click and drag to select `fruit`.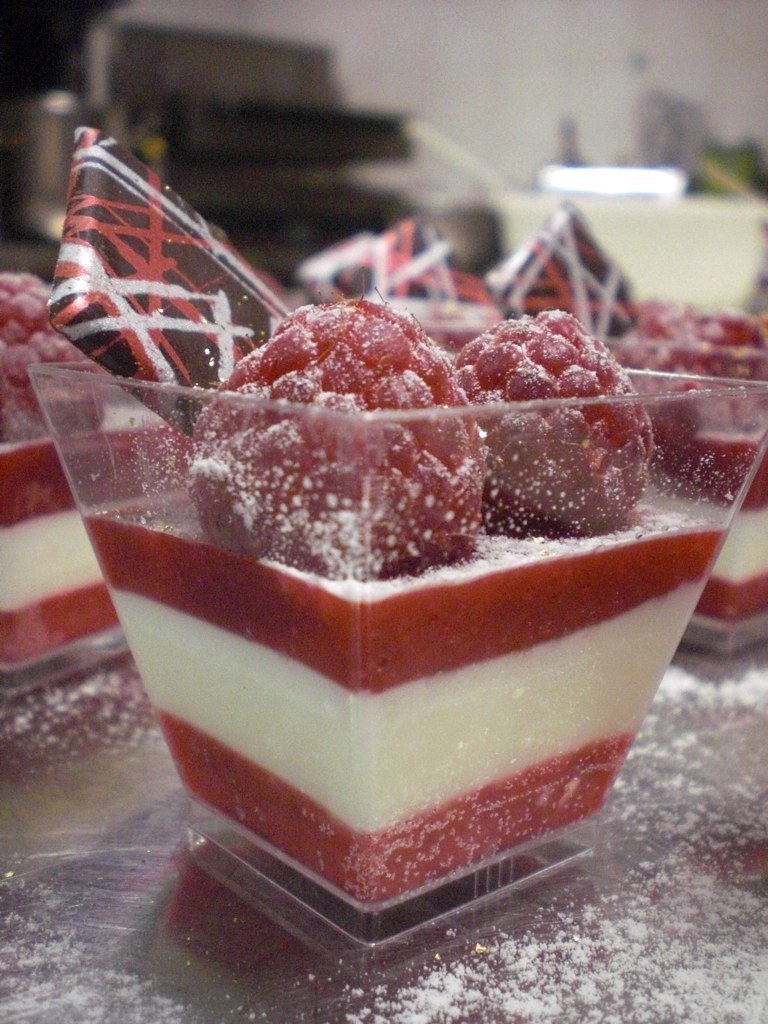
Selection: 445/306/653/542.
